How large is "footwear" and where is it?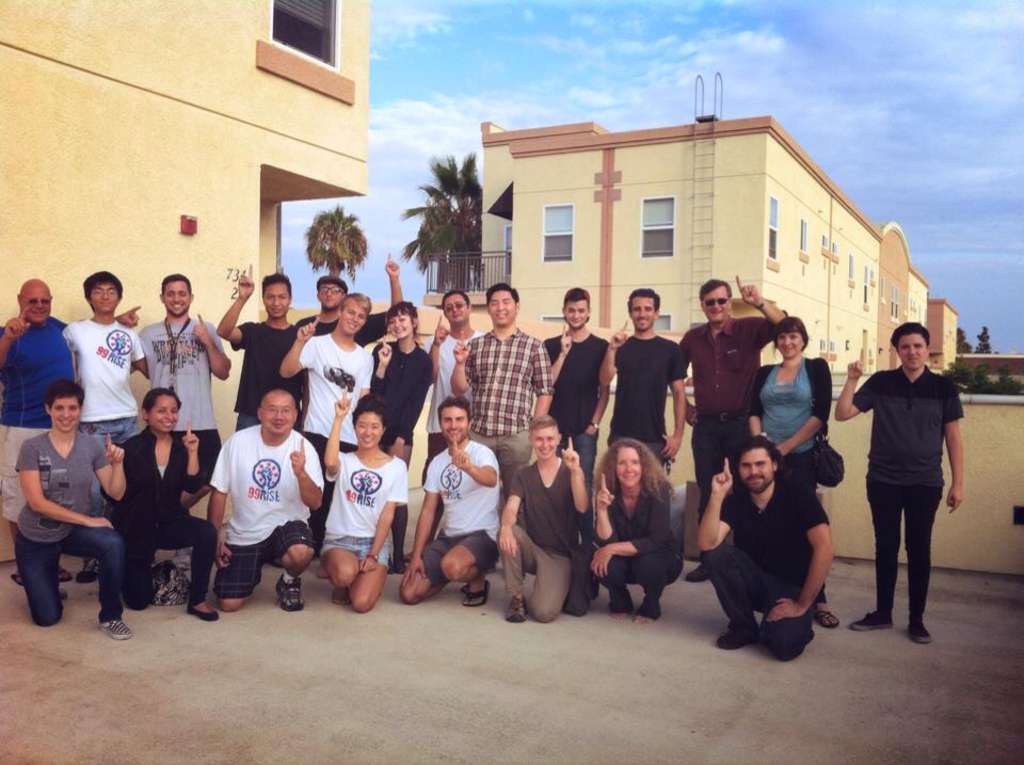
Bounding box: 466, 581, 493, 607.
